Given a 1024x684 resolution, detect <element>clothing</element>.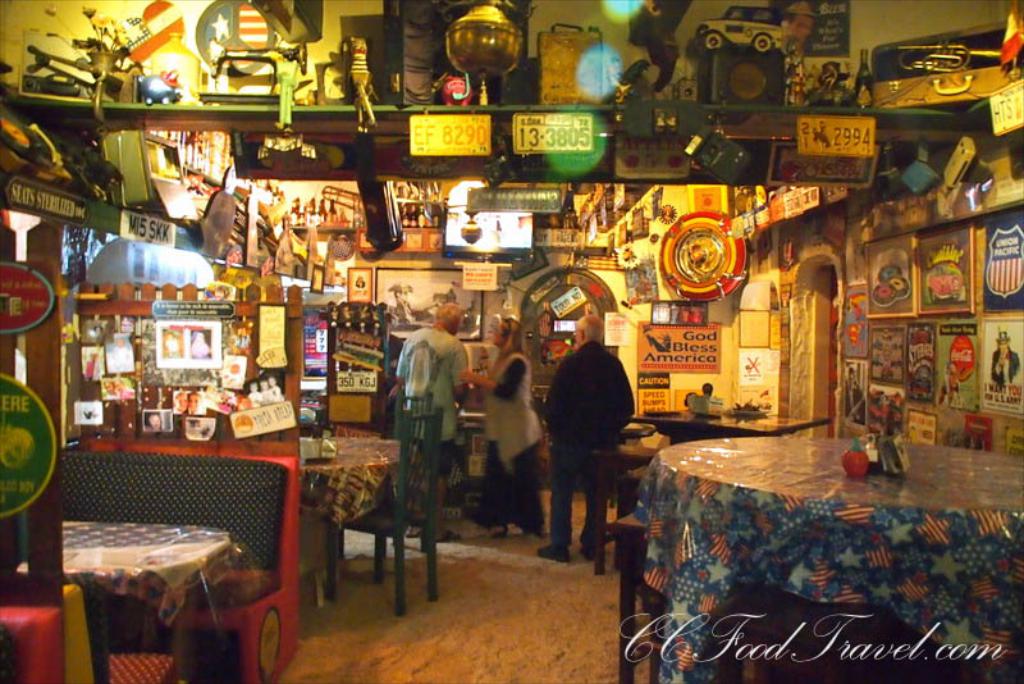
bbox(404, 433, 451, 478).
